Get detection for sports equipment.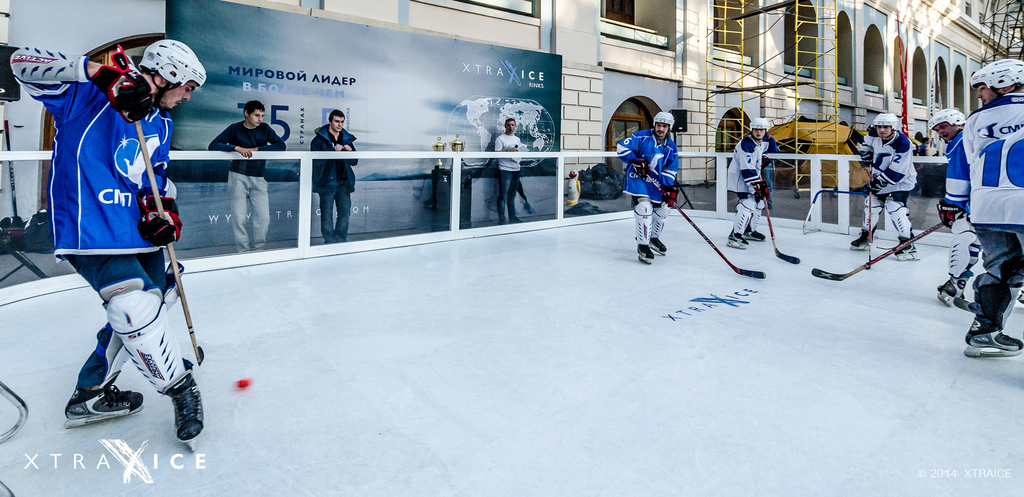
Detection: pyautogui.locateOnScreen(648, 236, 668, 256).
